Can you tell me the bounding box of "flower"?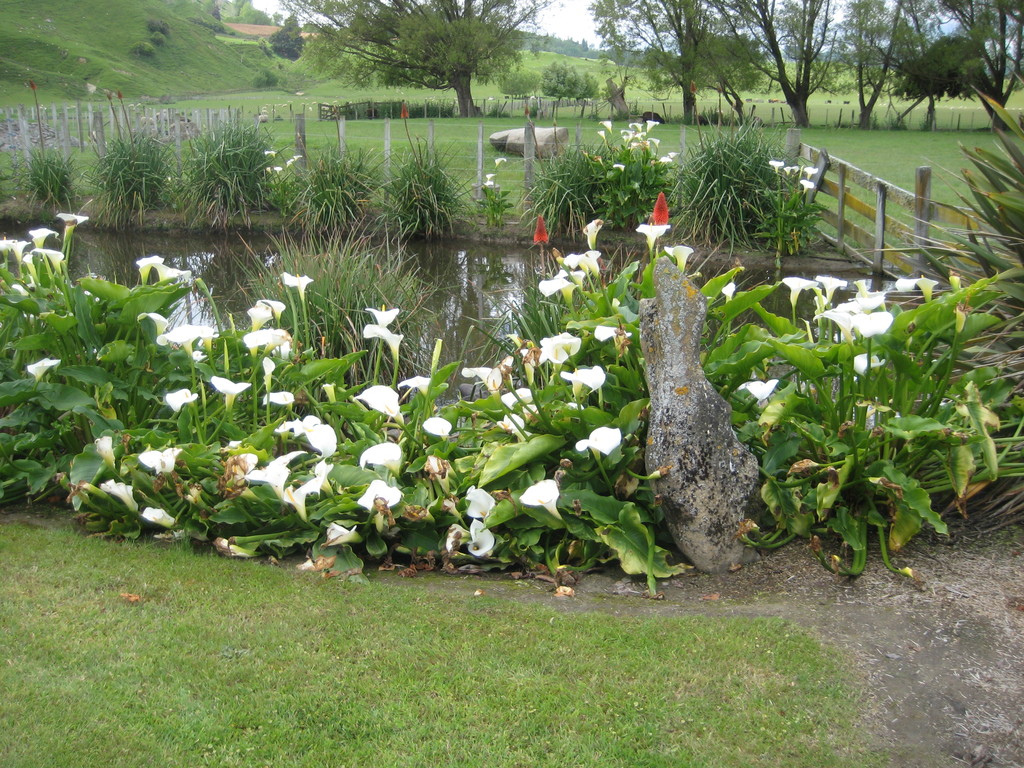
x1=500, y1=388, x2=531, y2=415.
